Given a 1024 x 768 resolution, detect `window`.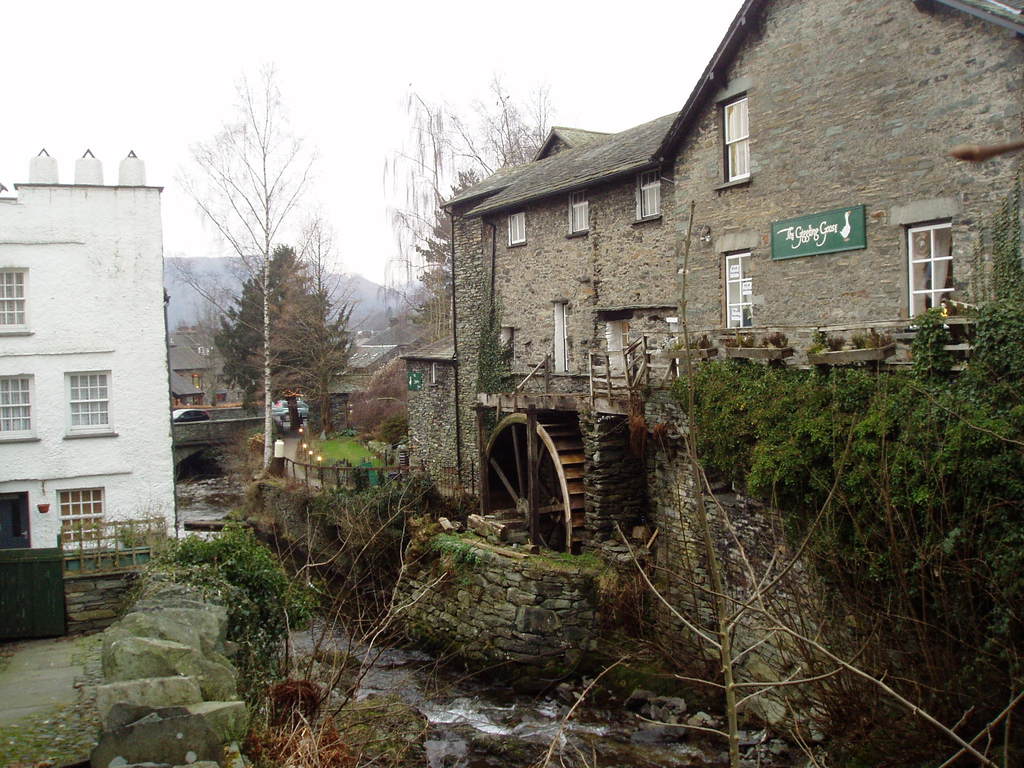
[x1=728, y1=253, x2=751, y2=335].
